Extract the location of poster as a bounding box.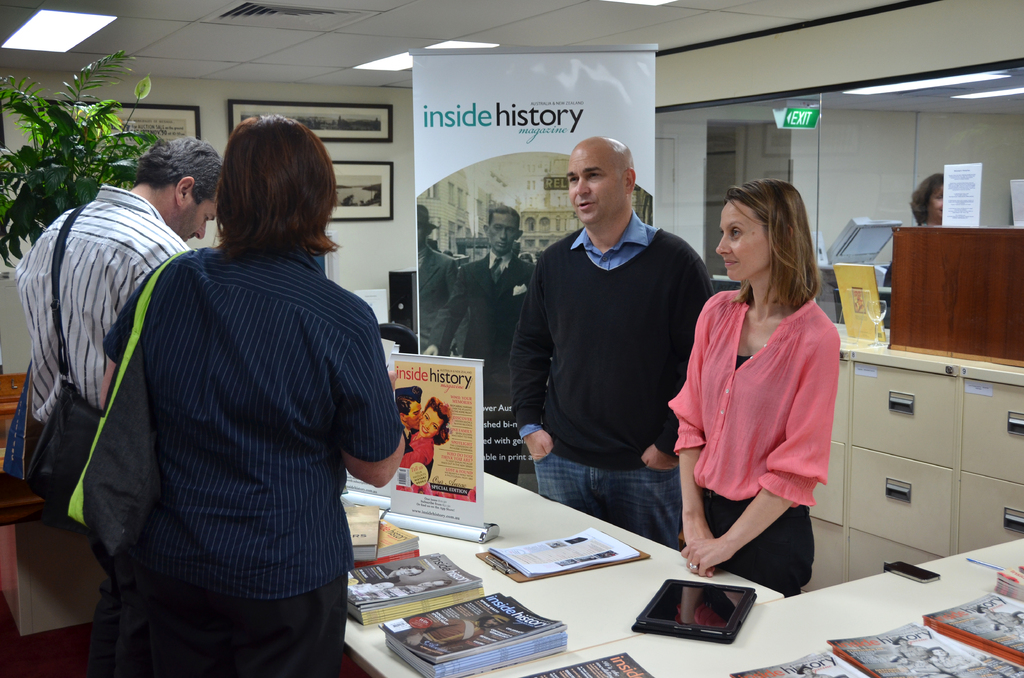
bbox(412, 54, 653, 494).
